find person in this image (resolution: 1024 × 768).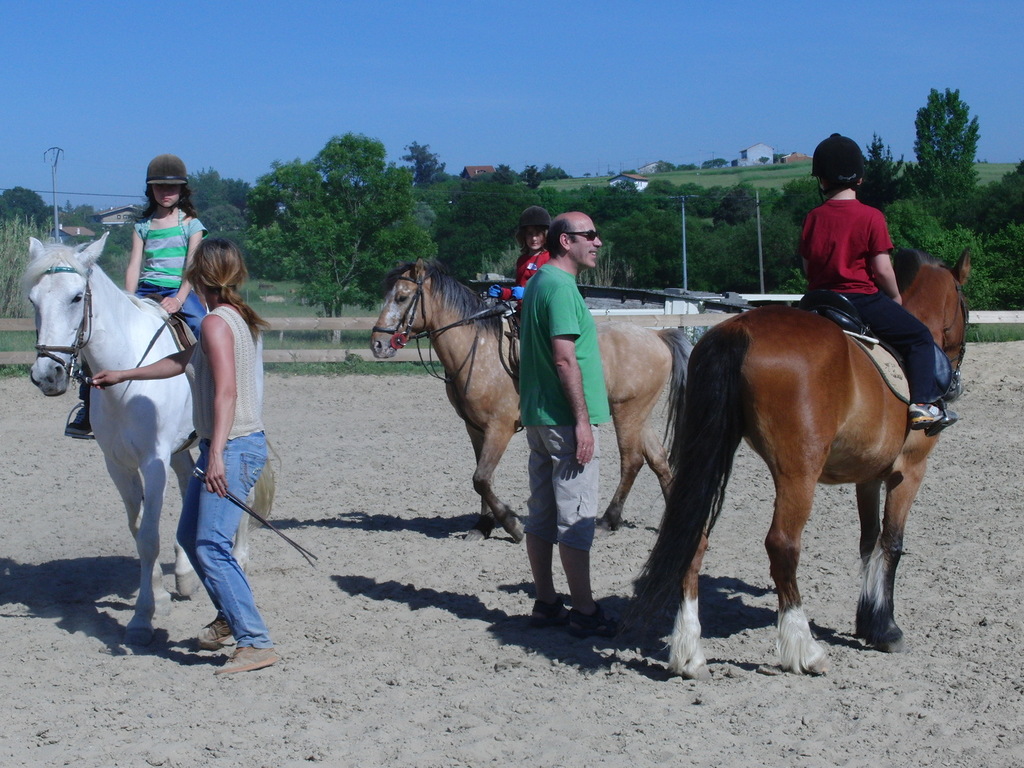
797 132 955 440.
